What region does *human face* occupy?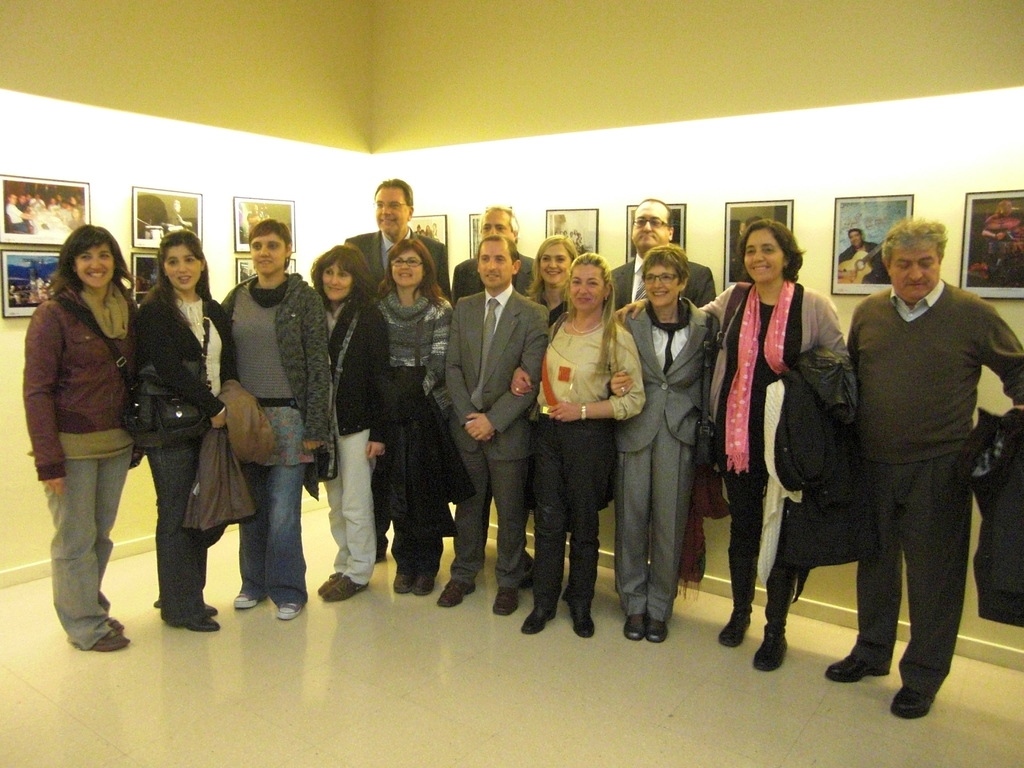
pyautogui.locateOnScreen(645, 263, 678, 304).
